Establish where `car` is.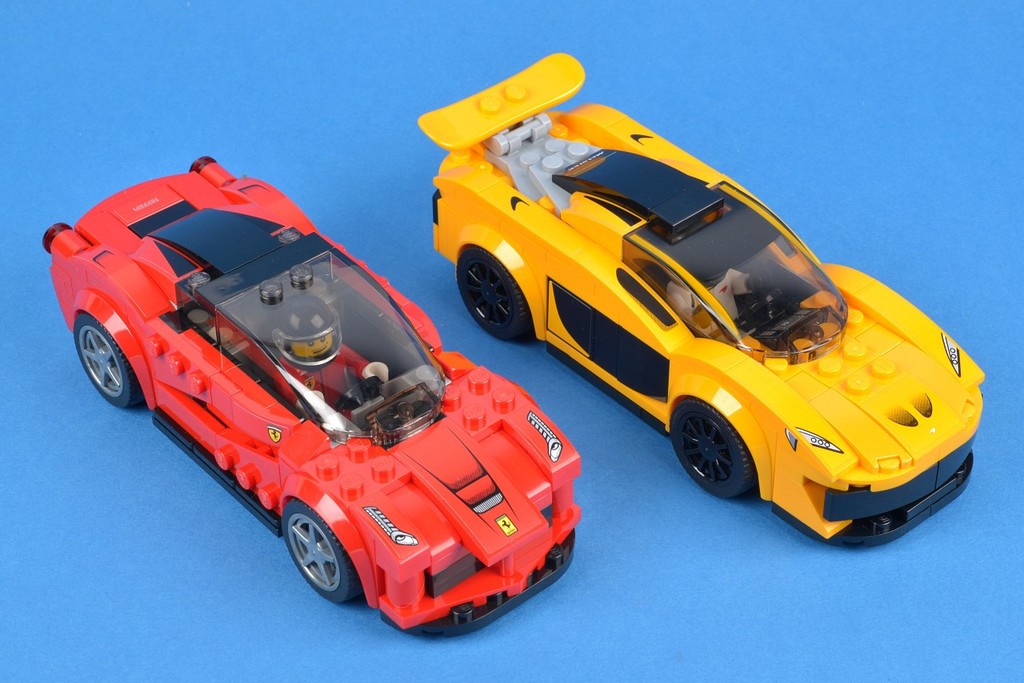
Established at 417,53,985,550.
